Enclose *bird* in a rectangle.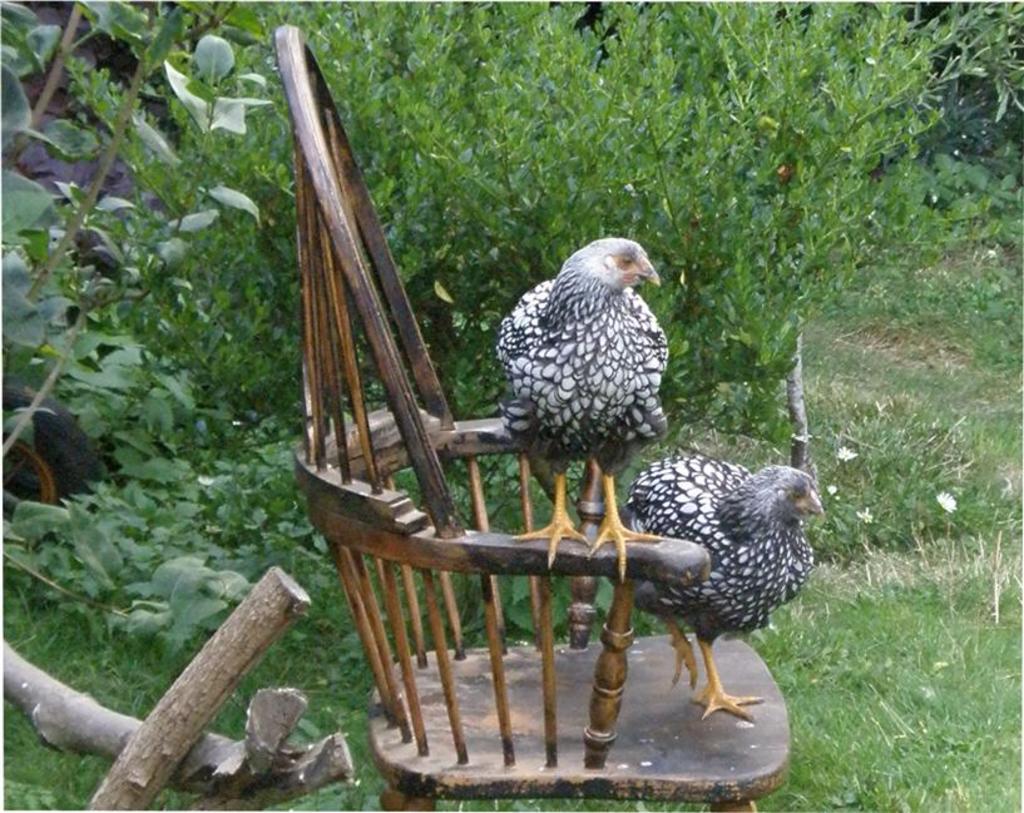
619/428/827/739.
